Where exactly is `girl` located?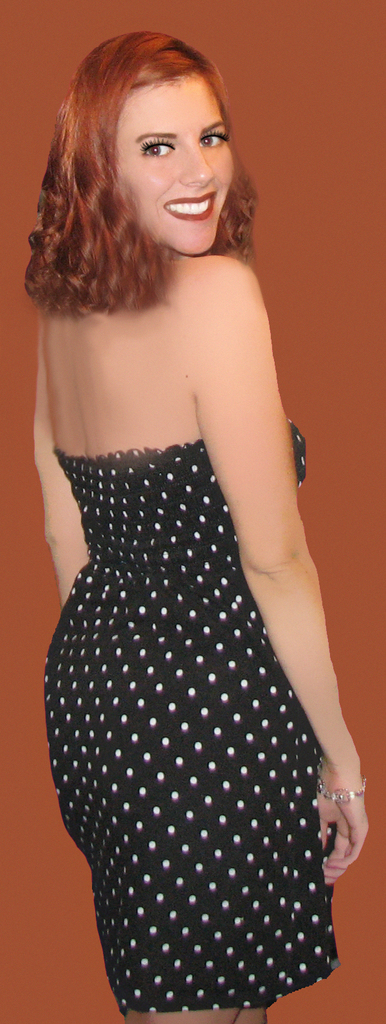
Its bounding box is box(26, 24, 371, 1023).
